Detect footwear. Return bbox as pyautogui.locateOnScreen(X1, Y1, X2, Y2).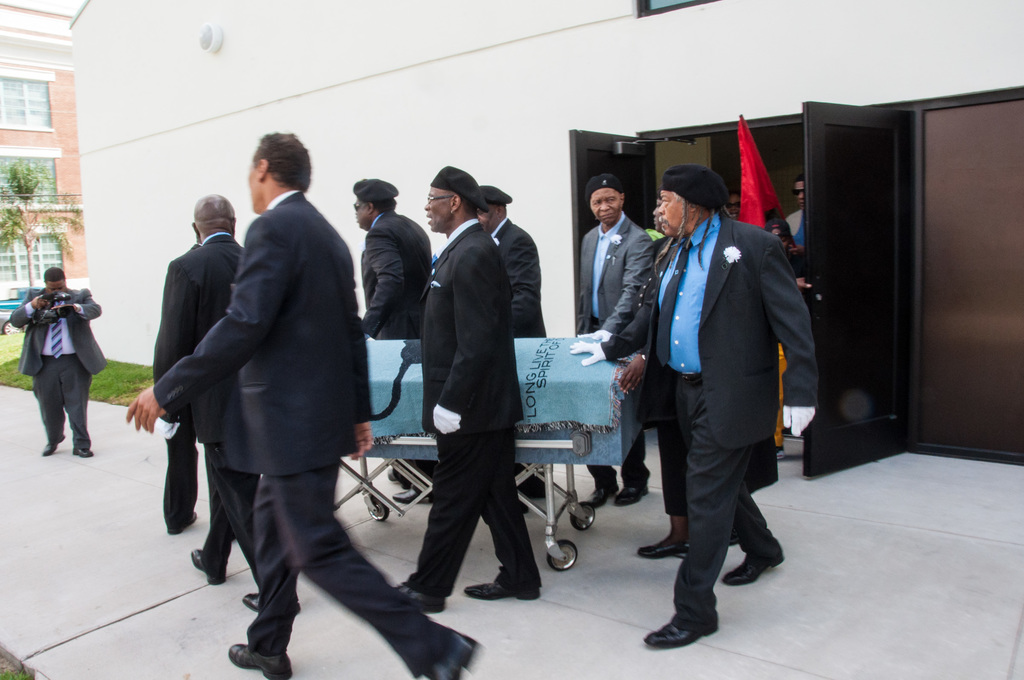
pyautogui.locateOnScreen(586, 482, 618, 508).
